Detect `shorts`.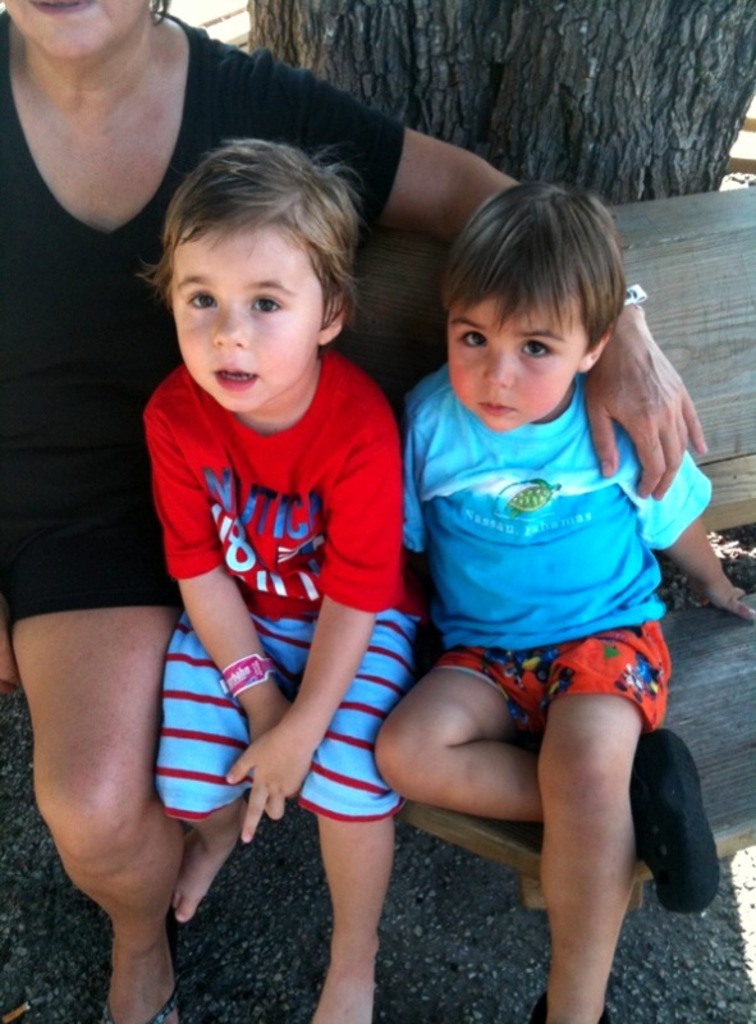
Detected at region(155, 616, 431, 819).
